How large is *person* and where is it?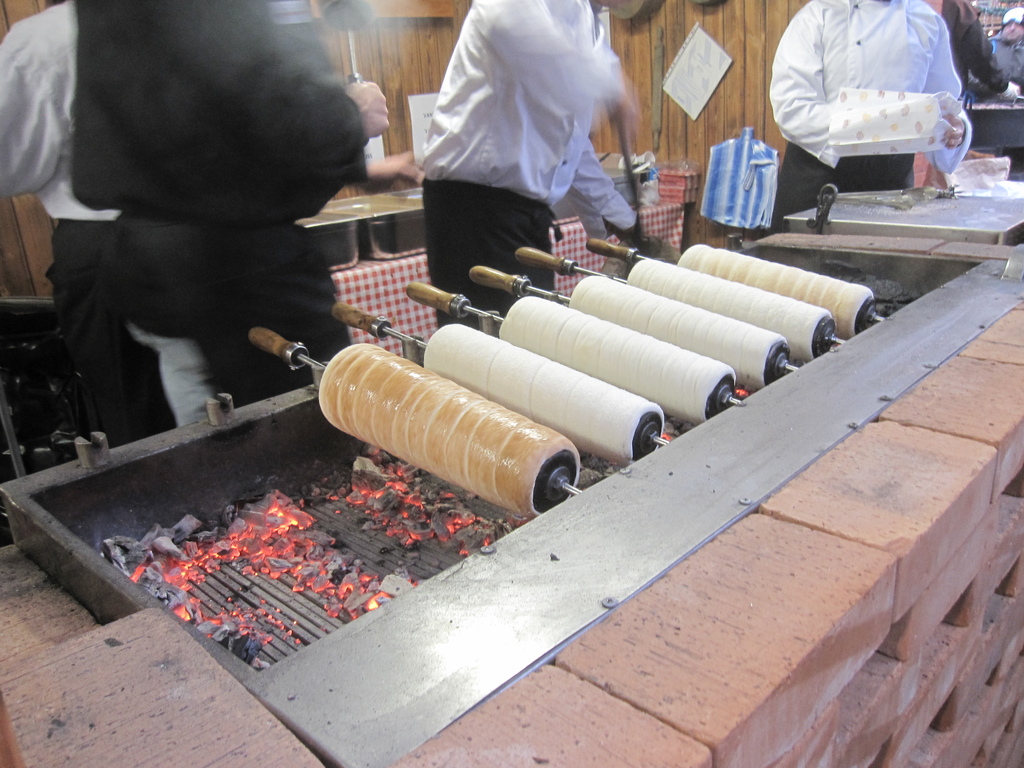
Bounding box: <box>70,0,405,430</box>.
